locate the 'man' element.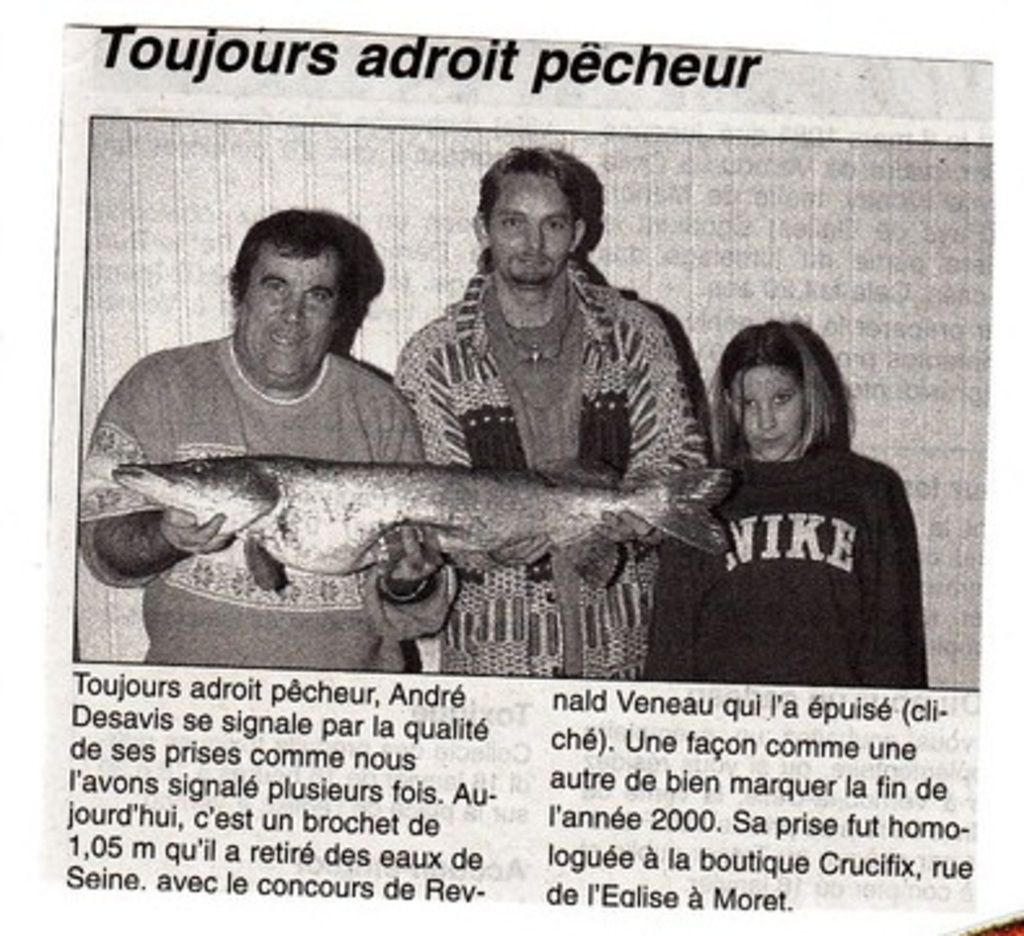
Element bbox: detection(78, 220, 518, 630).
